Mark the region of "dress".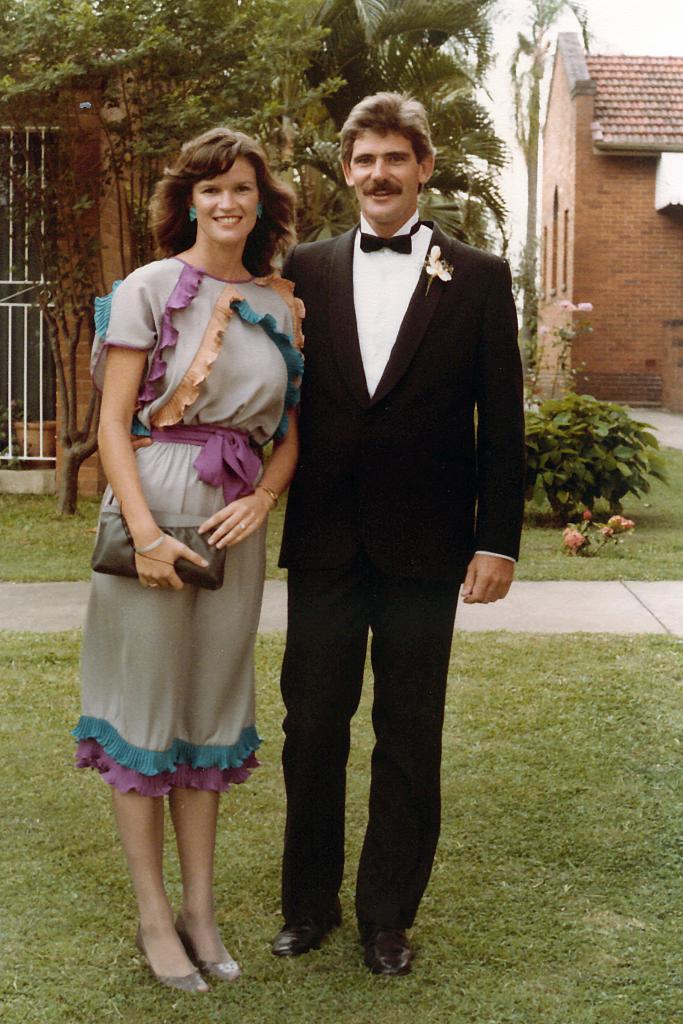
Region: [69,253,304,801].
